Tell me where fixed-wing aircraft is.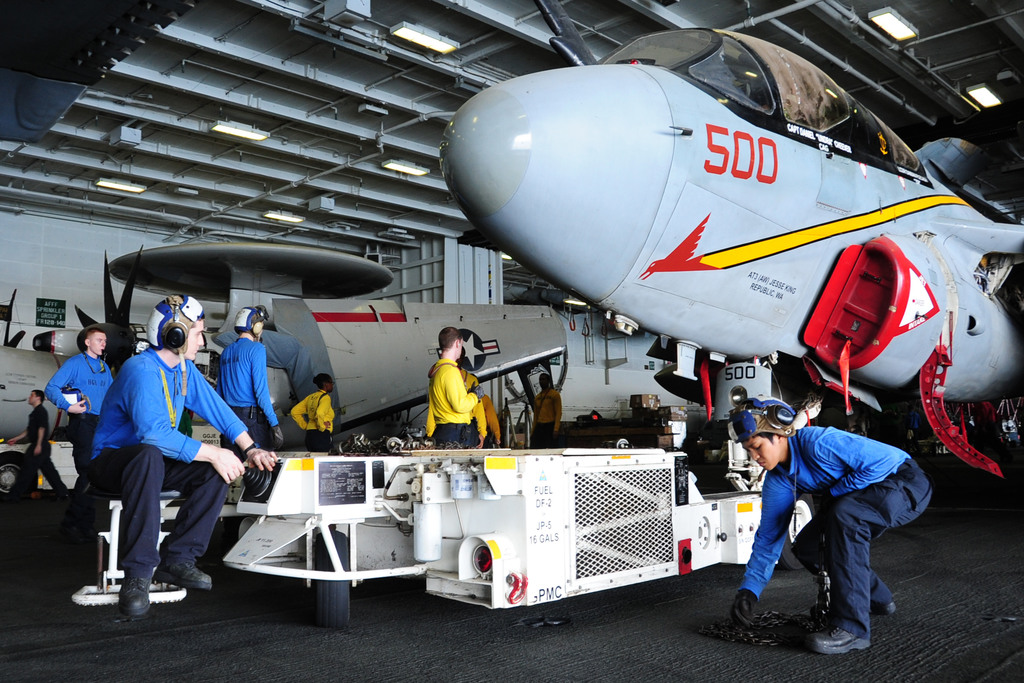
fixed-wing aircraft is at box(446, 29, 1023, 453).
